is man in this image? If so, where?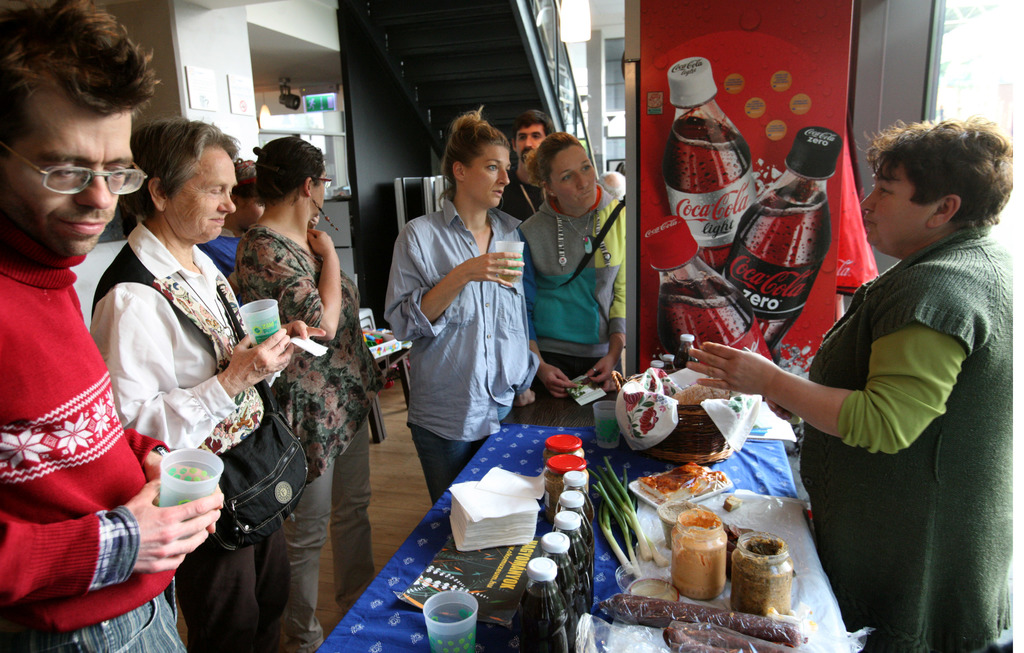
Yes, at (left=0, top=0, right=225, bottom=650).
